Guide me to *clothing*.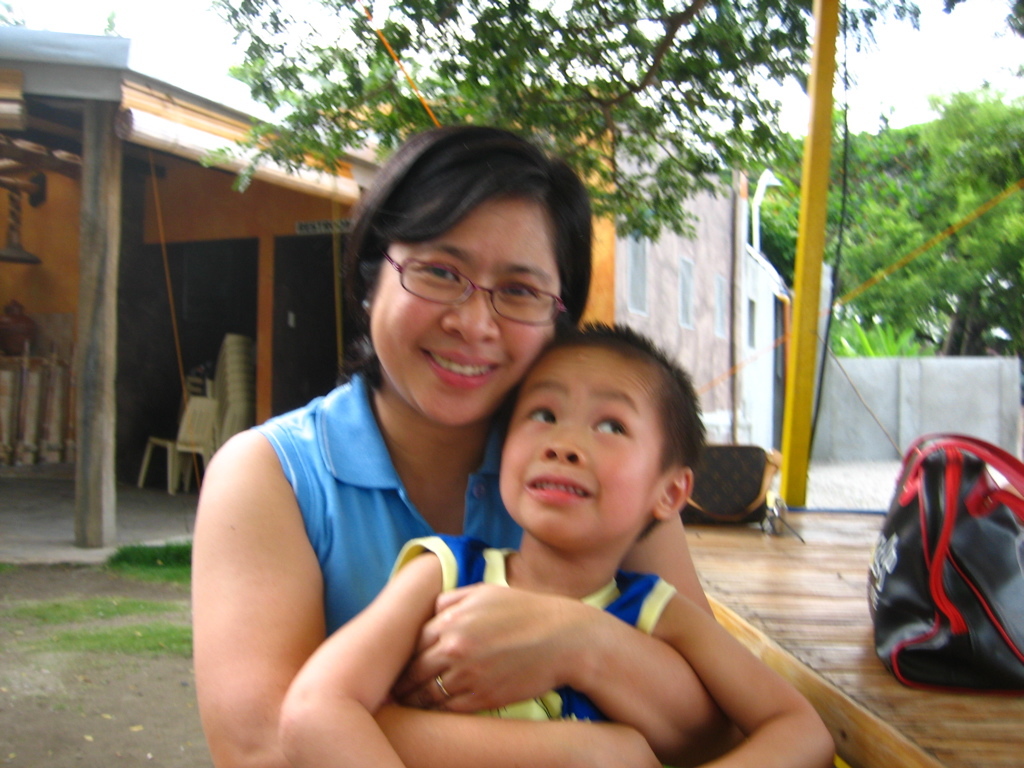
Guidance: [389, 529, 672, 722].
